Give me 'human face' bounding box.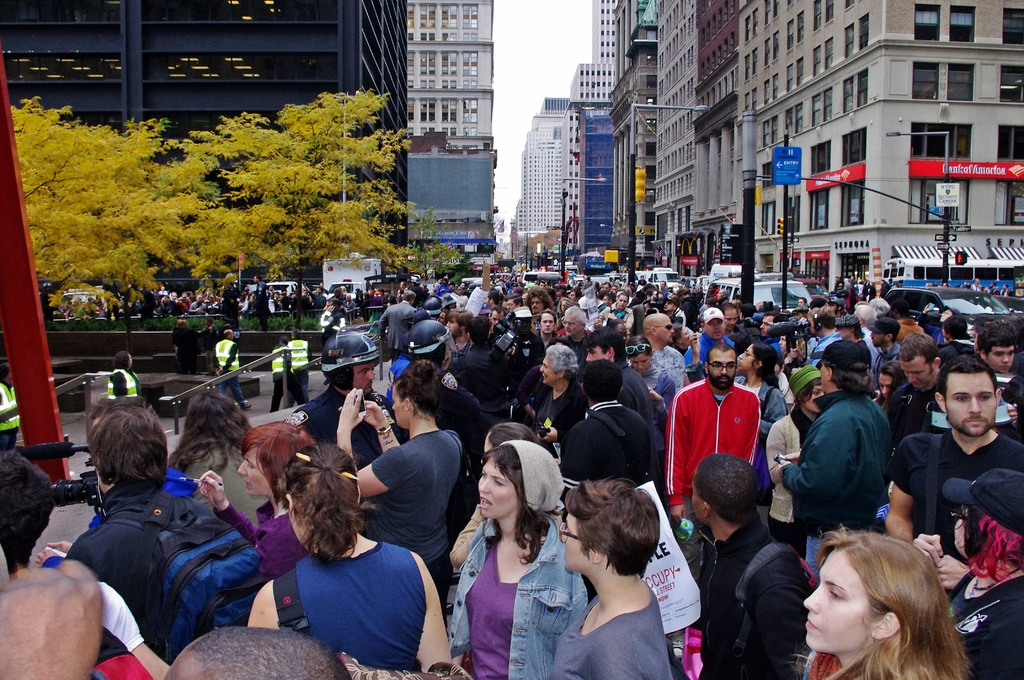
(490, 309, 500, 328).
